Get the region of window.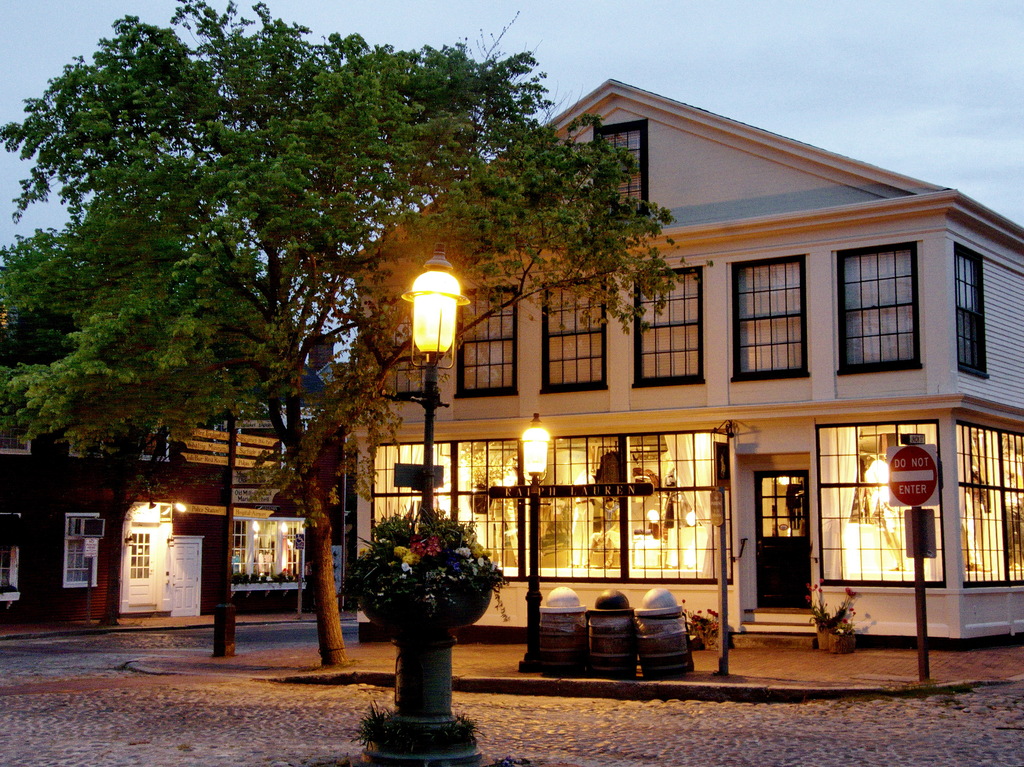
542, 283, 608, 390.
